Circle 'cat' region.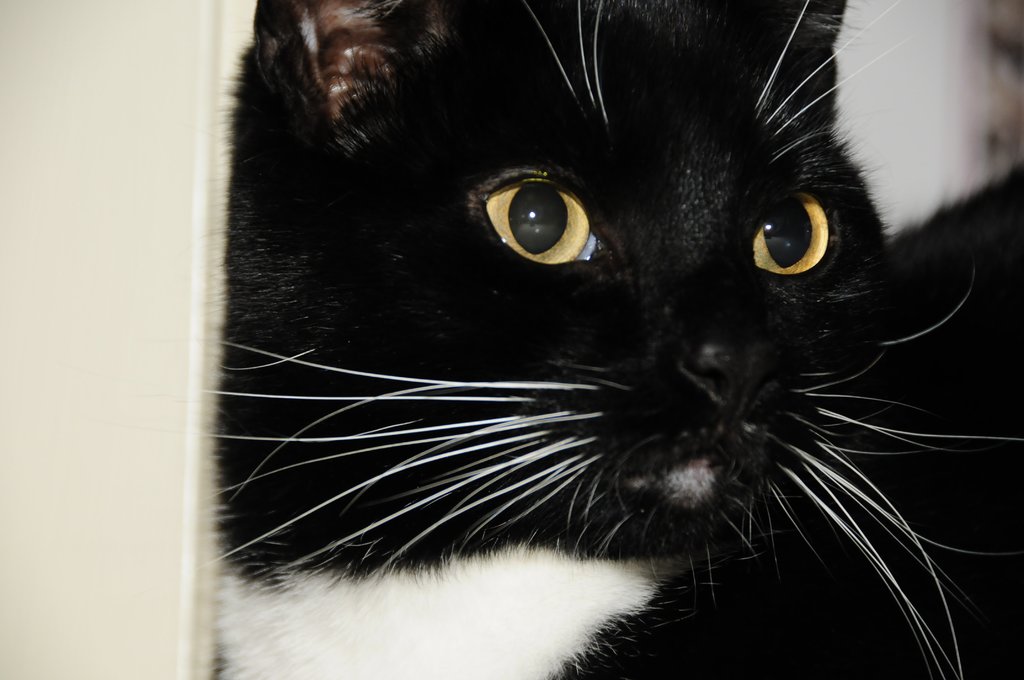
Region: detection(196, 0, 1023, 679).
